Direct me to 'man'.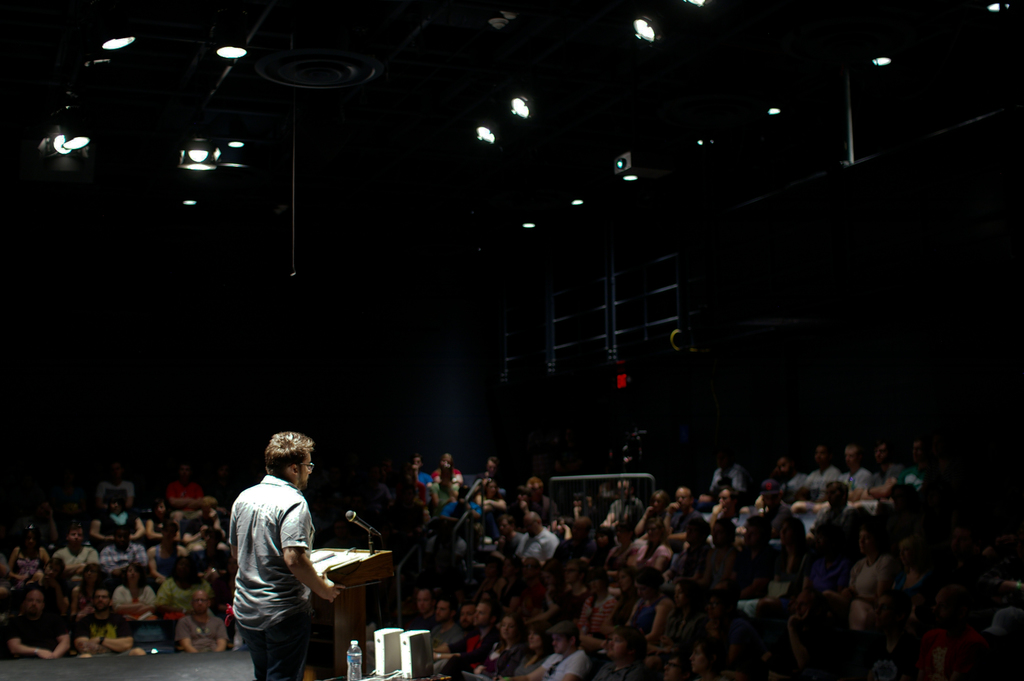
Direction: (177, 587, 230, 653).
